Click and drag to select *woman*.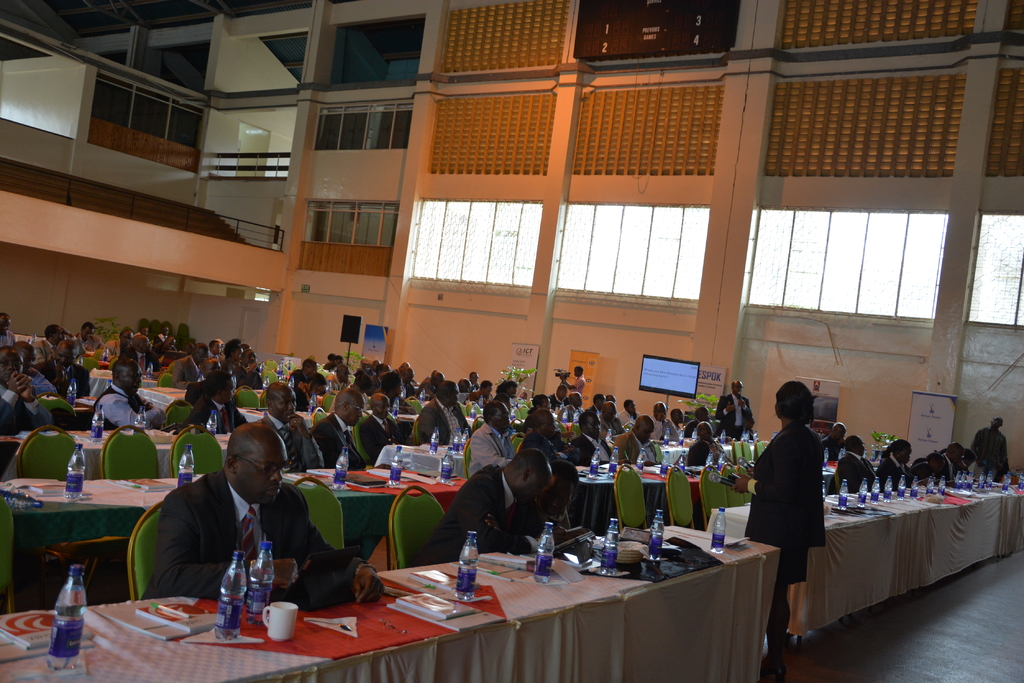
Selection: {"x1": 221, "y1": 339, "x2": 249, "y2": 374}.
